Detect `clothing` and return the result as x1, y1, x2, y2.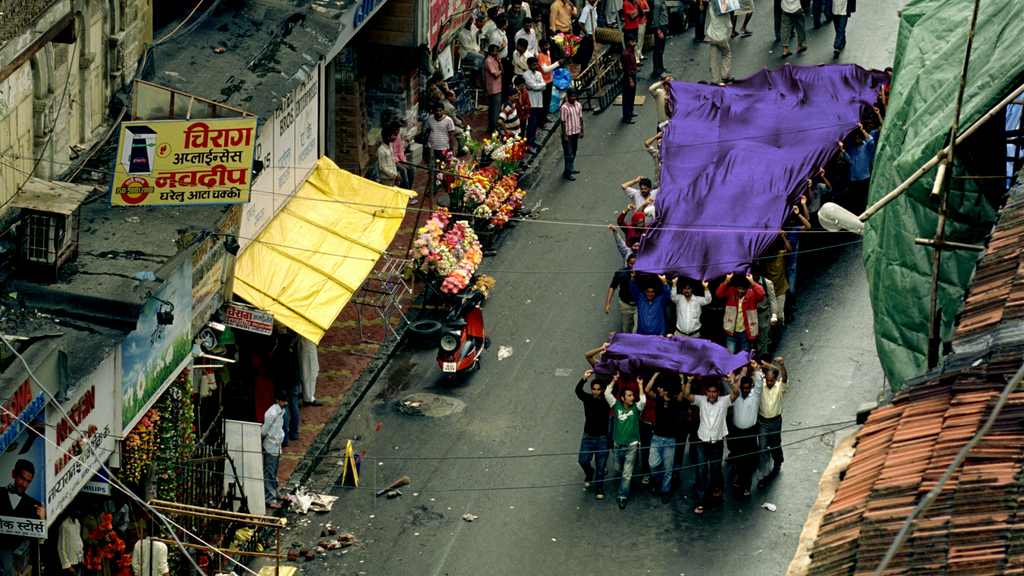
559, 99, 587, 157.
